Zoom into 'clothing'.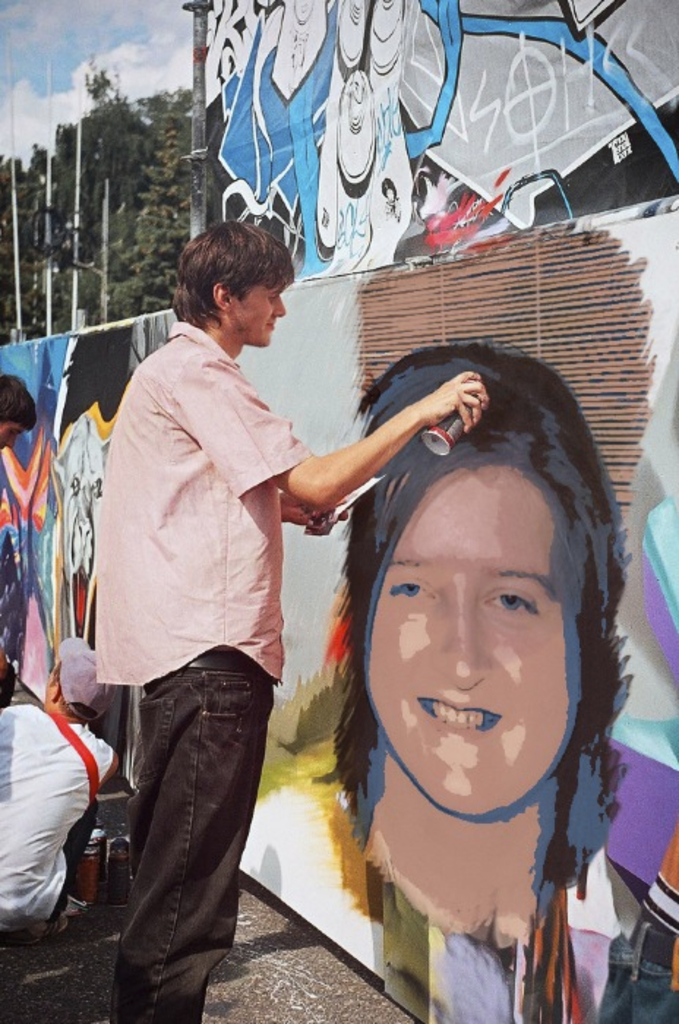
Zoom target: <bbox>110, 680, 282, 1023</bbox>.
